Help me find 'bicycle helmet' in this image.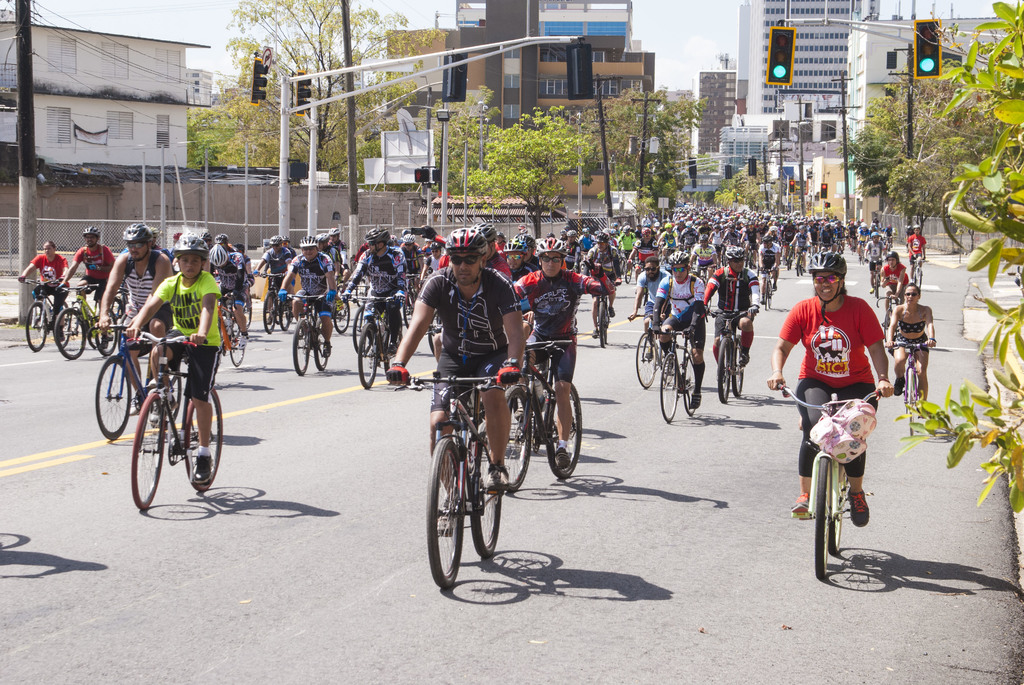
Found it: pyautogui.locateOnScreen(122, 223, 151, 261).
